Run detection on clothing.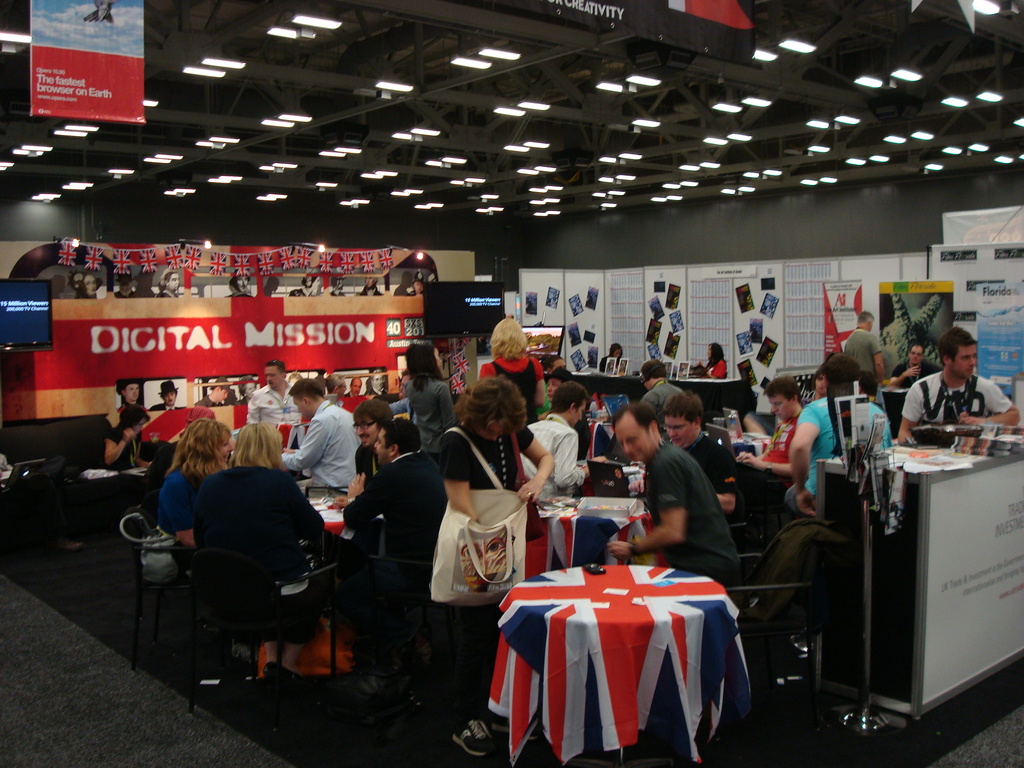
Result: [left=407, top=289, right=415, bottom=295].
